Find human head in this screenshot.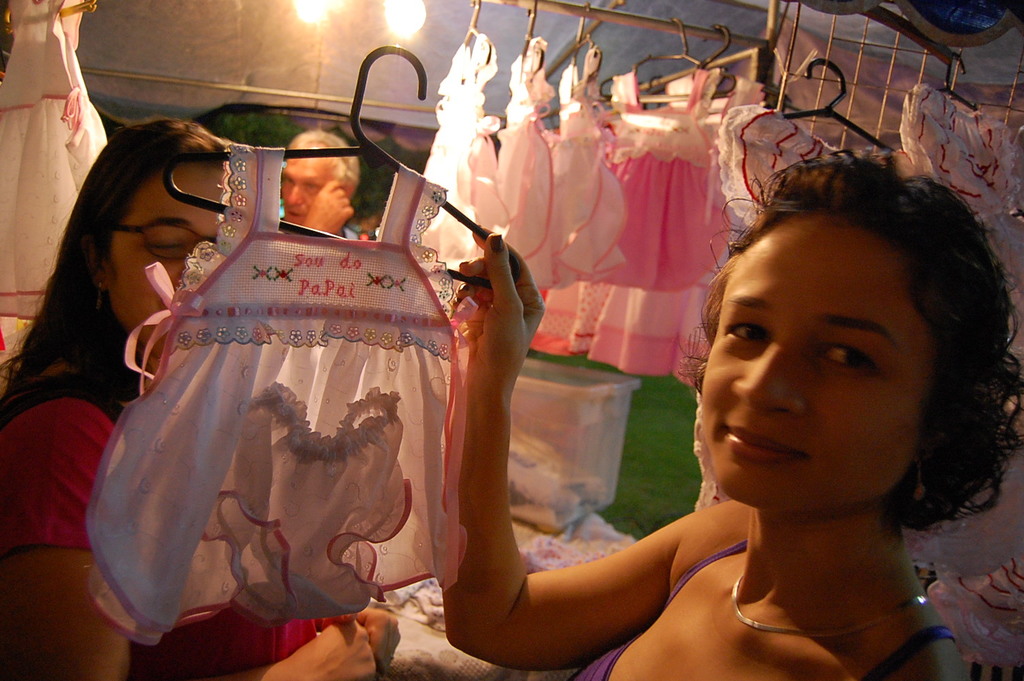
The bounding box for human head is <region>77, 113, 245, 340</region>.
